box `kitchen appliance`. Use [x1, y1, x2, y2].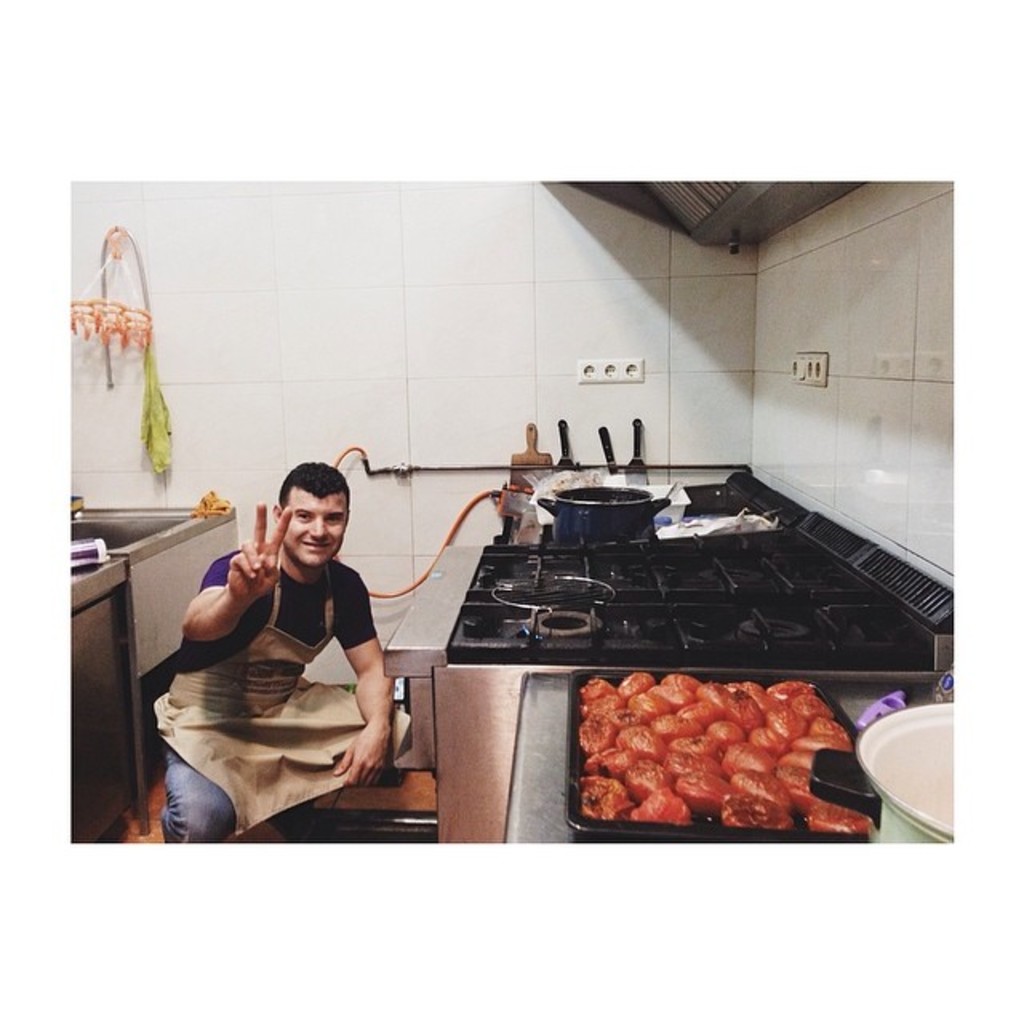
[59, 499, 227, 851].
